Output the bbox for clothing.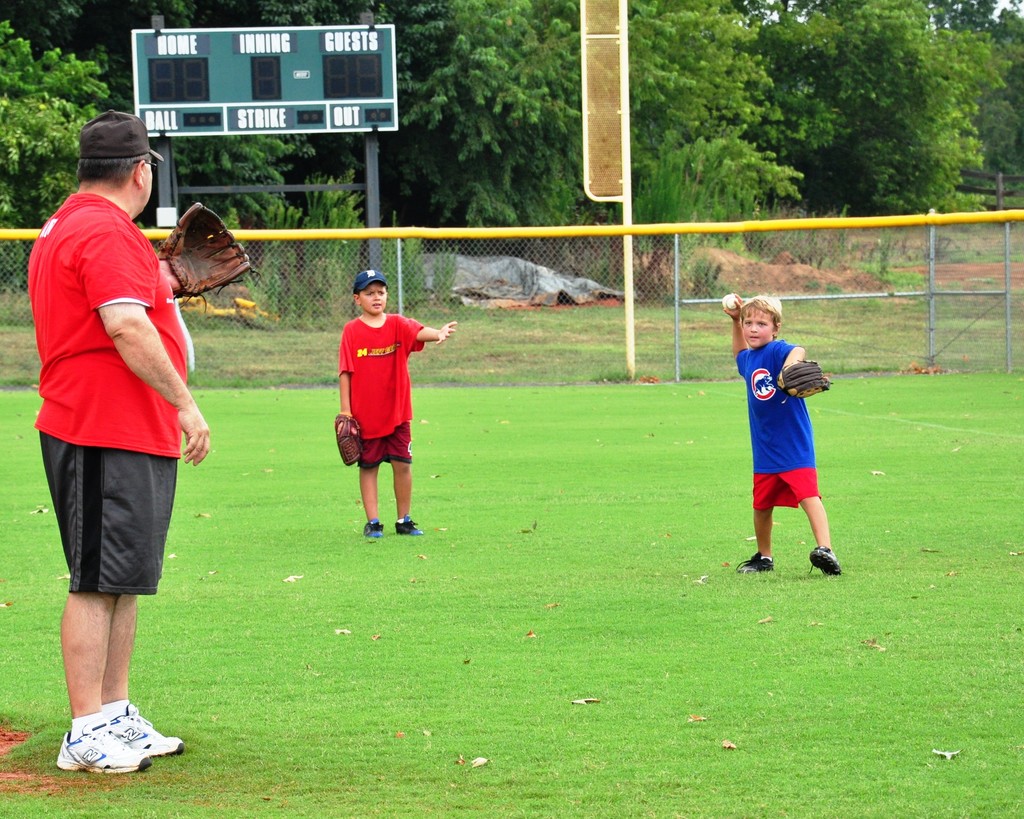
{"left": 327, "top": 305, "right": 431, "bottom": 524}.
